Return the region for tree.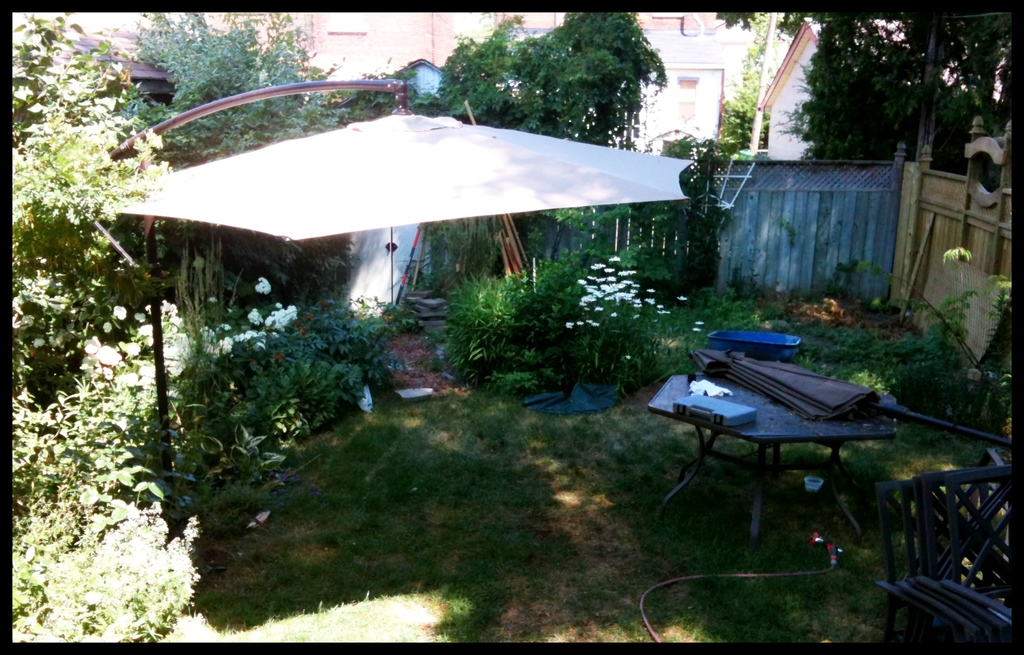
detection(15, 8, 189, 510).
